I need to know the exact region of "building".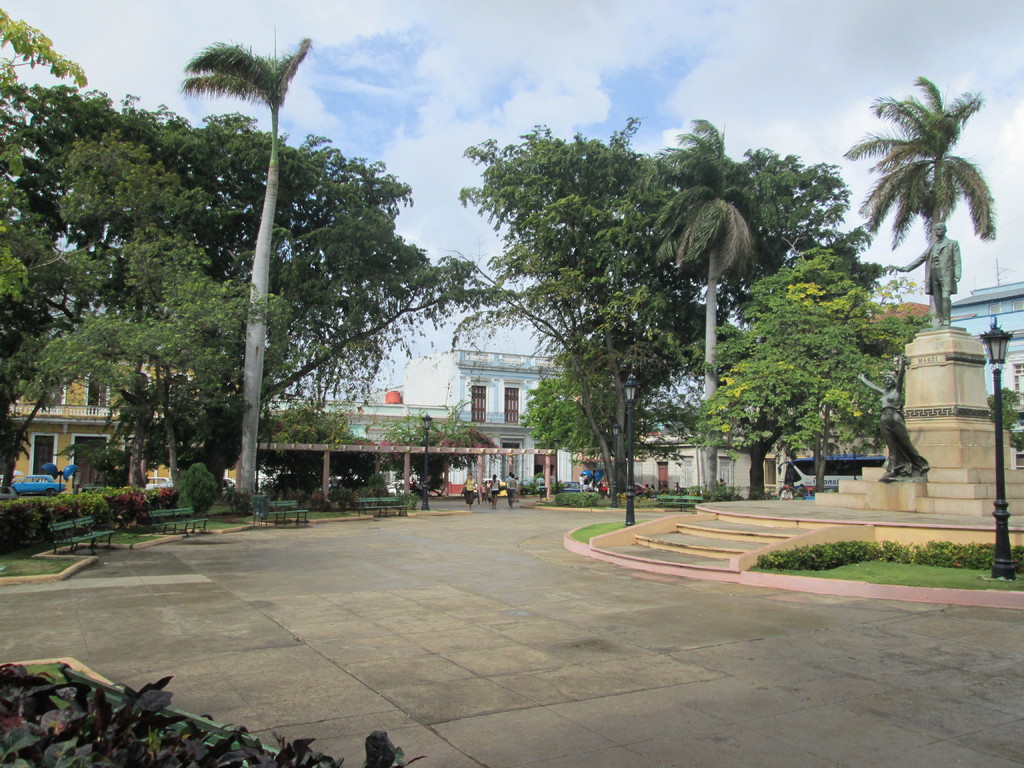
Region: [x1=626, y1=429, x2=762, y2=500].
